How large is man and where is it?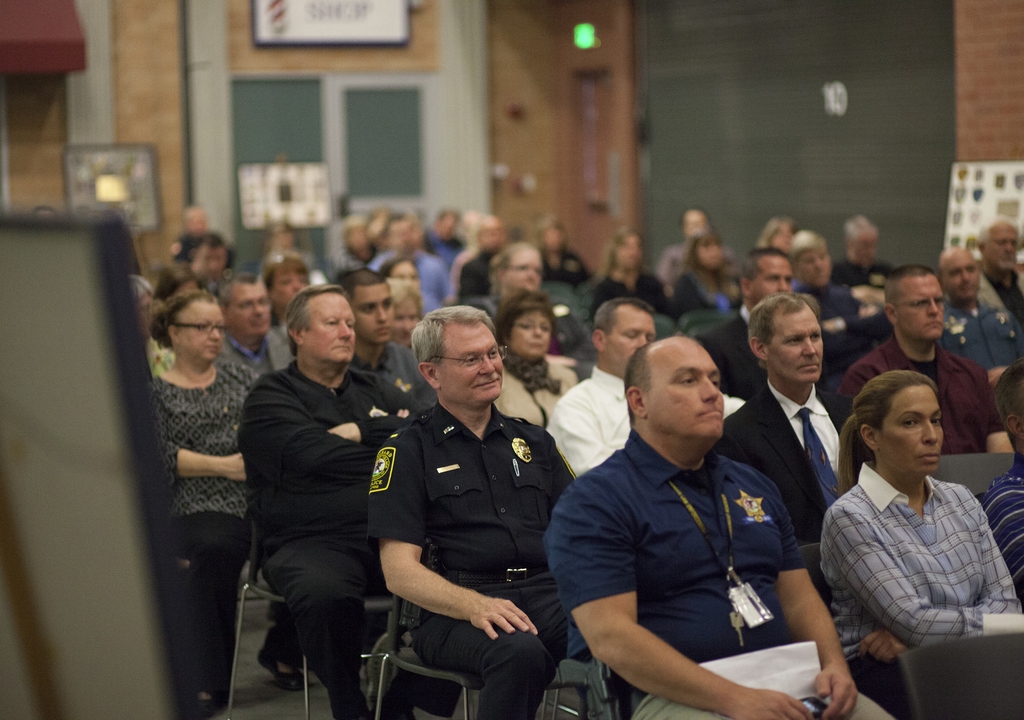
Bounding box: box(335, 266, 436, 409).
